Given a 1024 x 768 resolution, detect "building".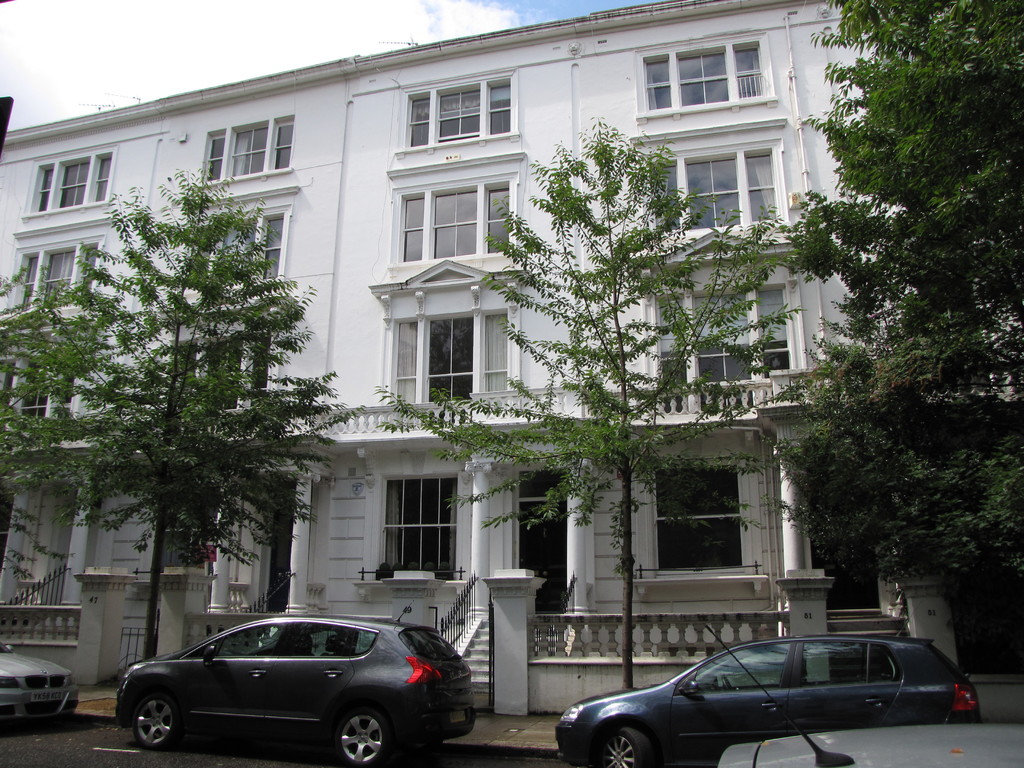
[0,0,1023,729].
